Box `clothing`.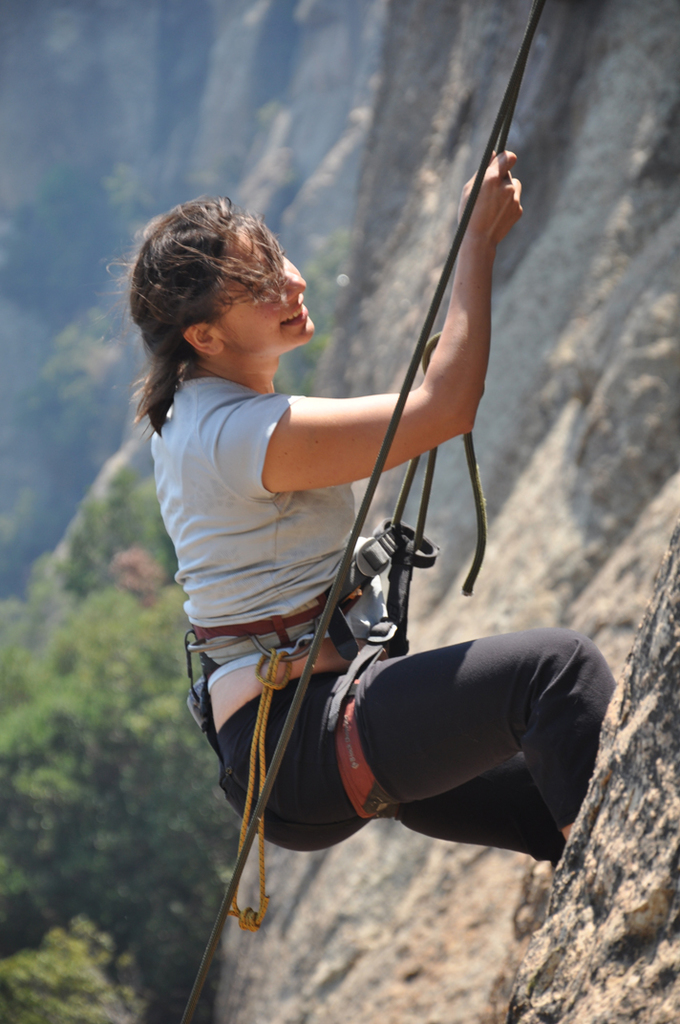
[183, 254, 445, 892].
